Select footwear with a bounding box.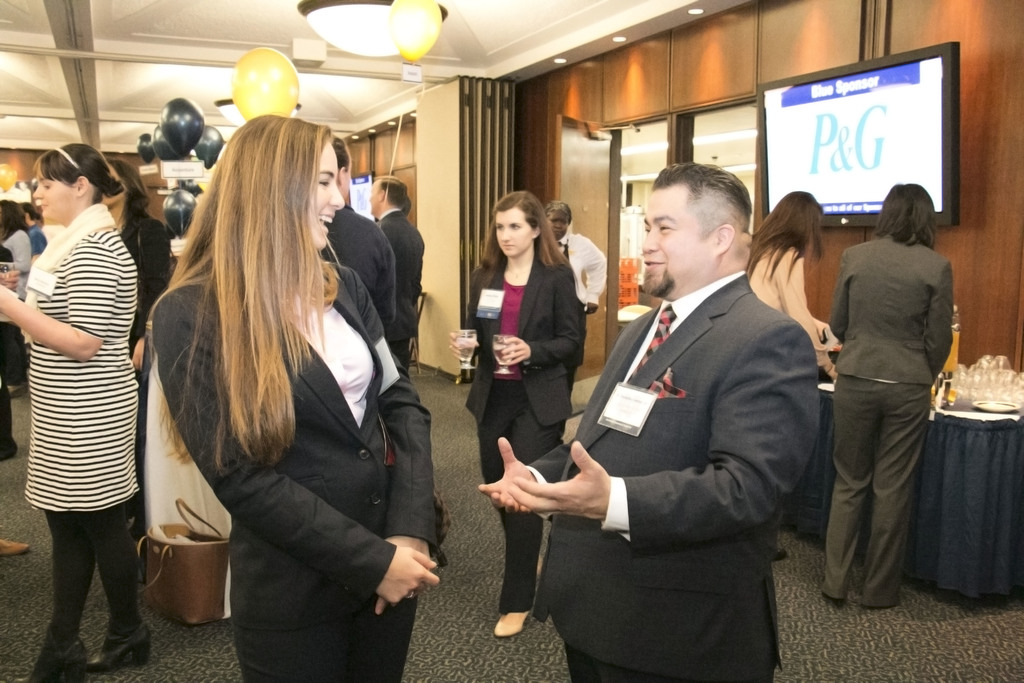
locate(0, 436, 20, 462).
